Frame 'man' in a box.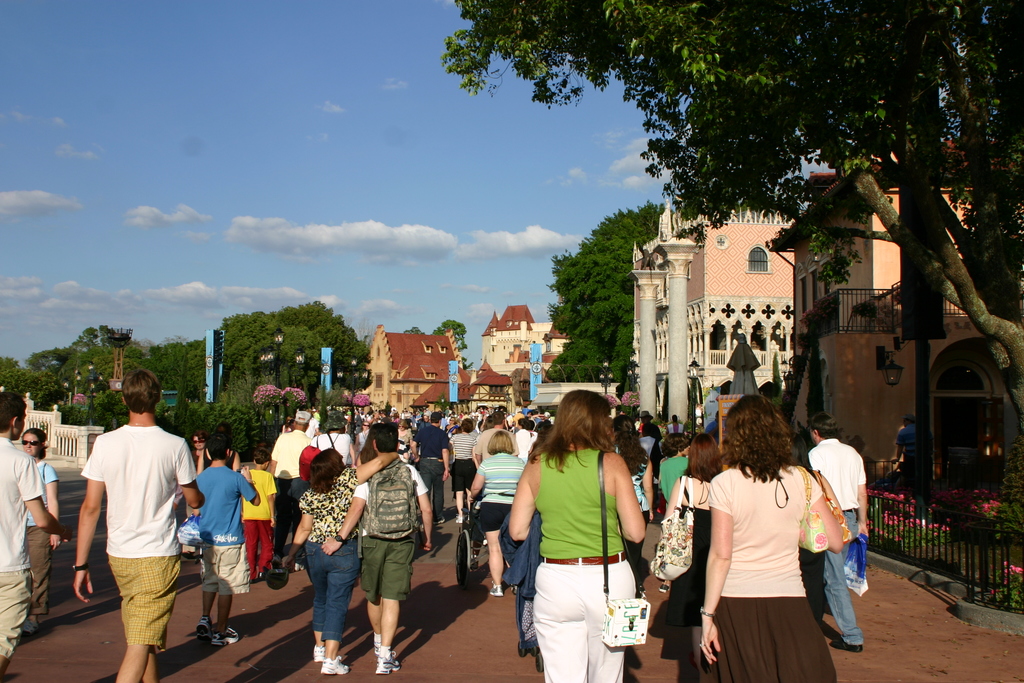
locate(896, 415, 926, 483).
